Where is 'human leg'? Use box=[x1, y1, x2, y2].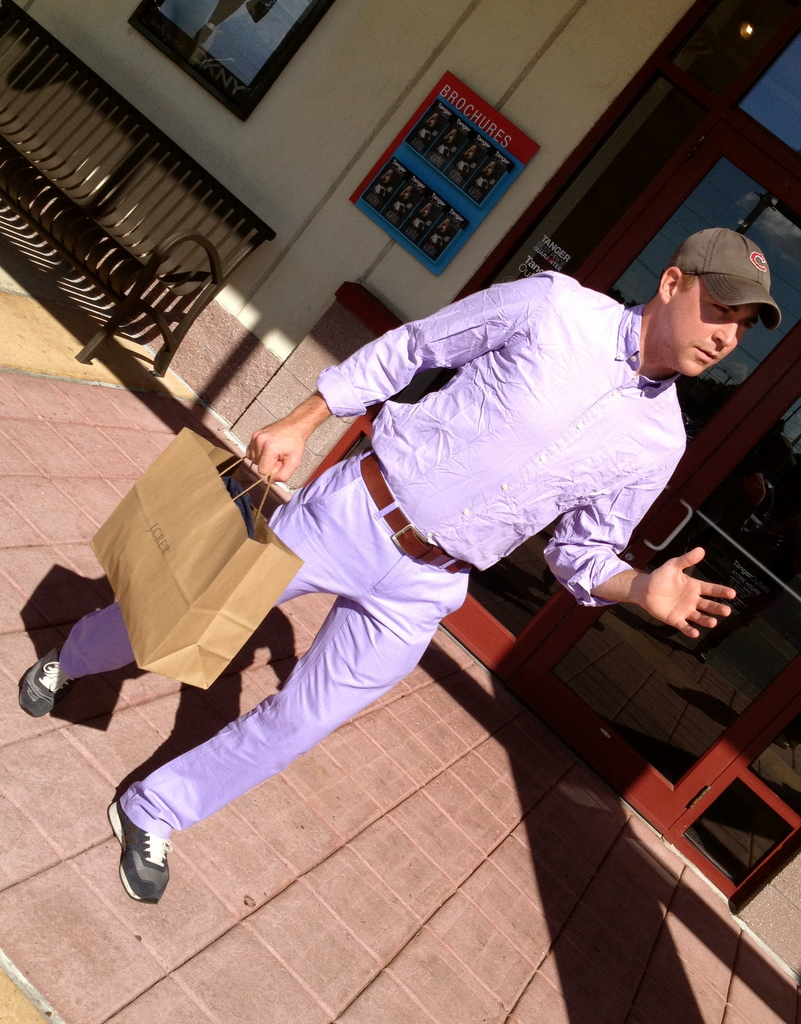
box=[19, 467, 344, 721].
